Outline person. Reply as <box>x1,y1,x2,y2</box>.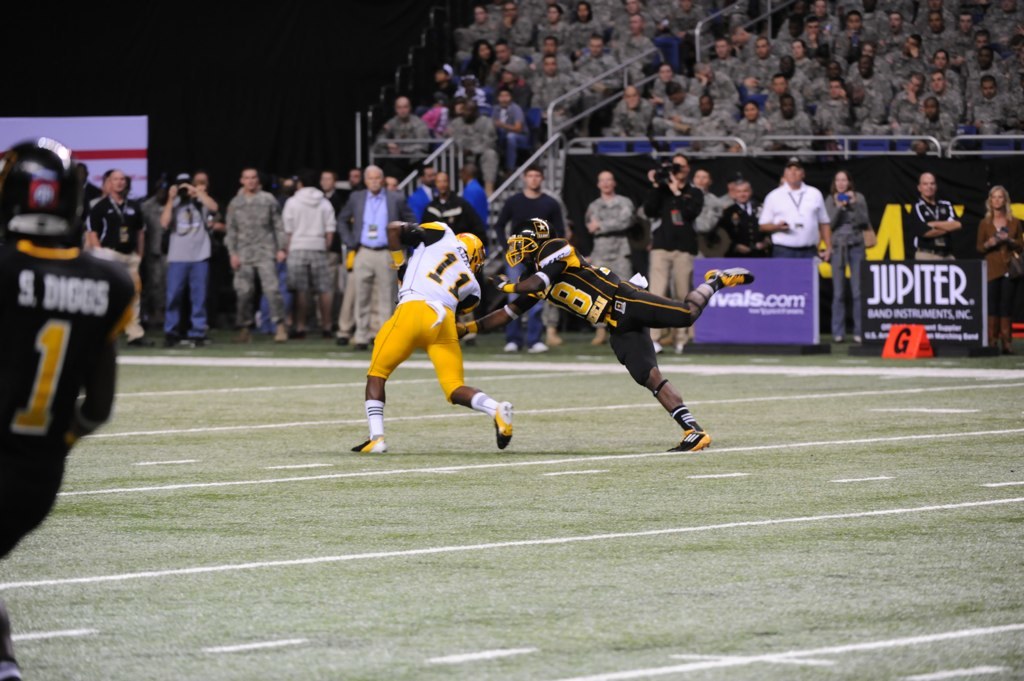
<box>349,218,515,454</box>.
